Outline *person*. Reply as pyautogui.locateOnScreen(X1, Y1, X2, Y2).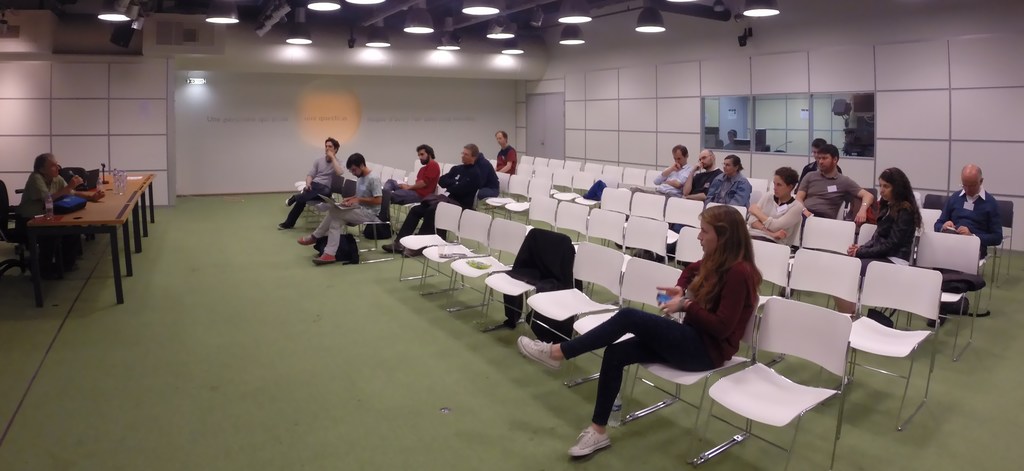
pyautogui.locateOnScreen(832, 165, 920, 320).
